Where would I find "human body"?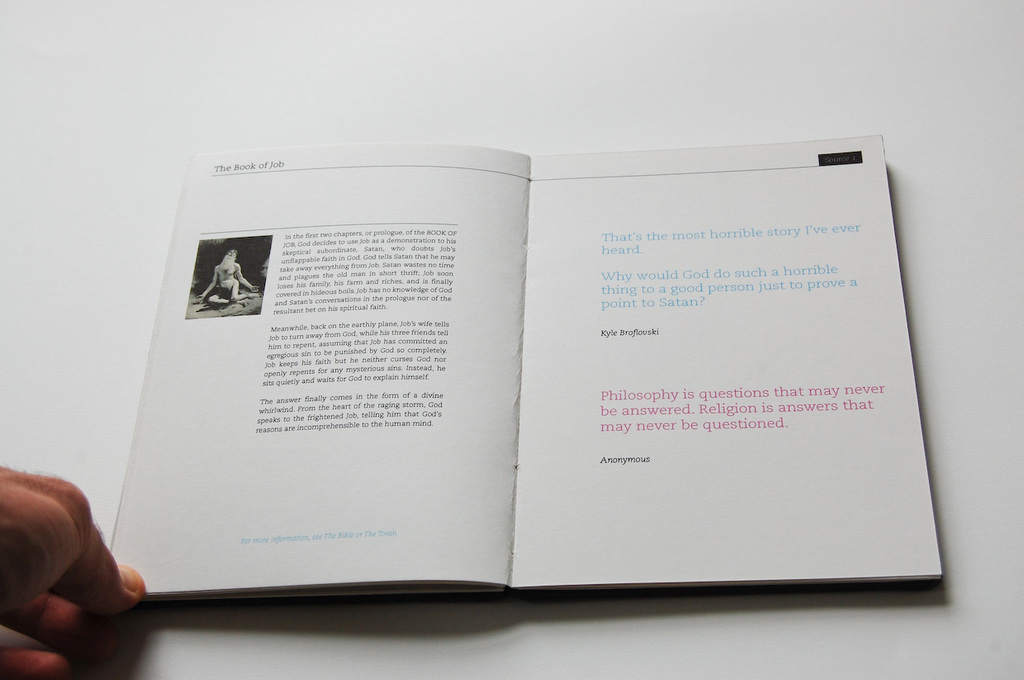
At Rect(0, 458, 150, 679).
